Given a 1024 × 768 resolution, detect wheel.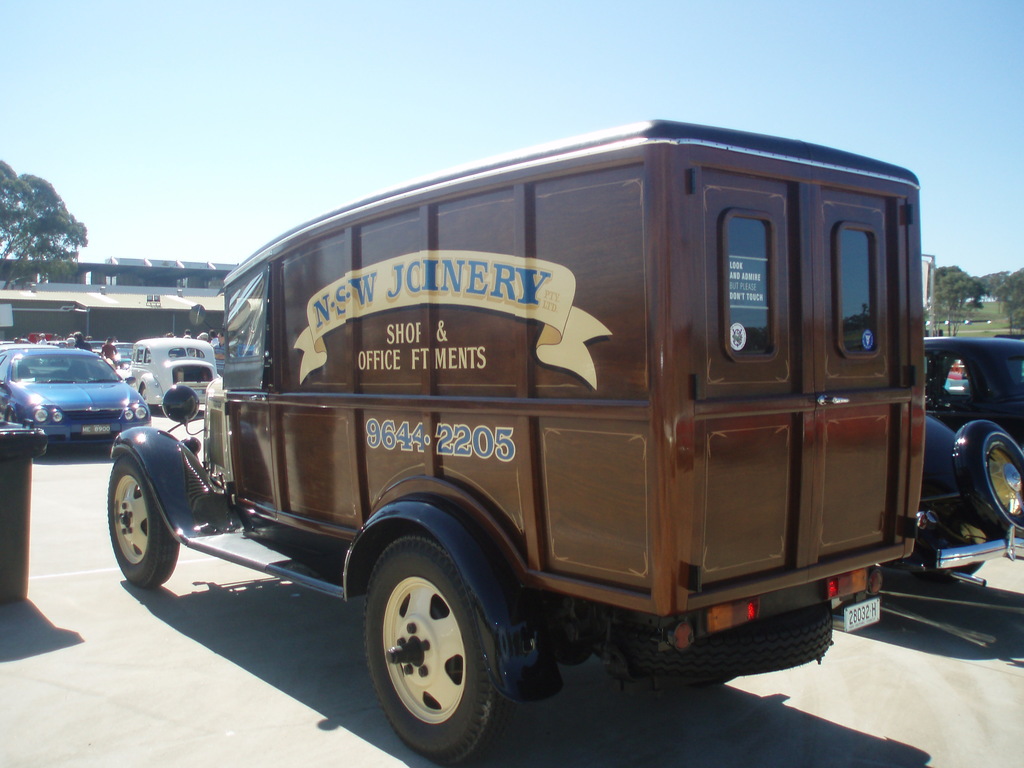
[958,562,982,575].
